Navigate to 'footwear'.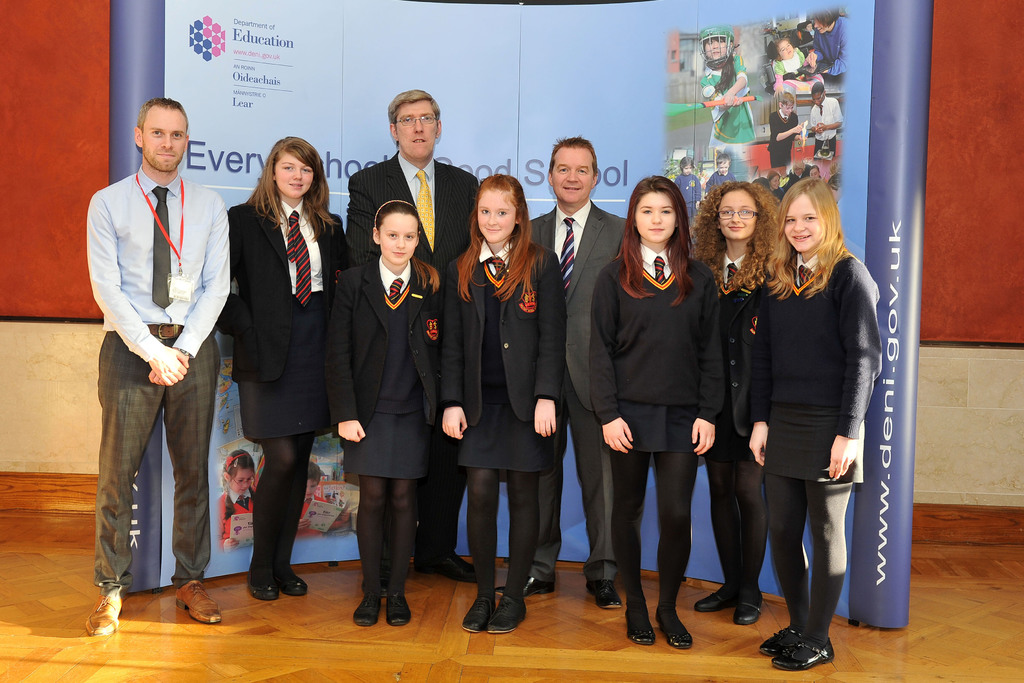
Navigation target: l=661, t=629, r=691, b=650.
